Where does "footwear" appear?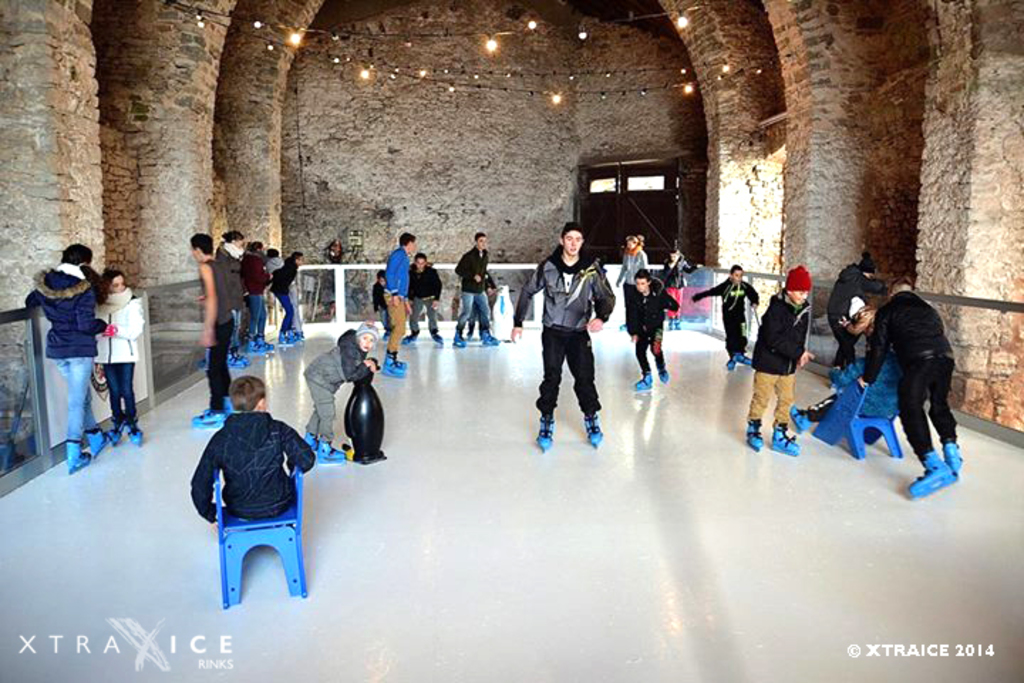
Appears at pyautogui.locateOnScreen(724, 353, 735, 366).
